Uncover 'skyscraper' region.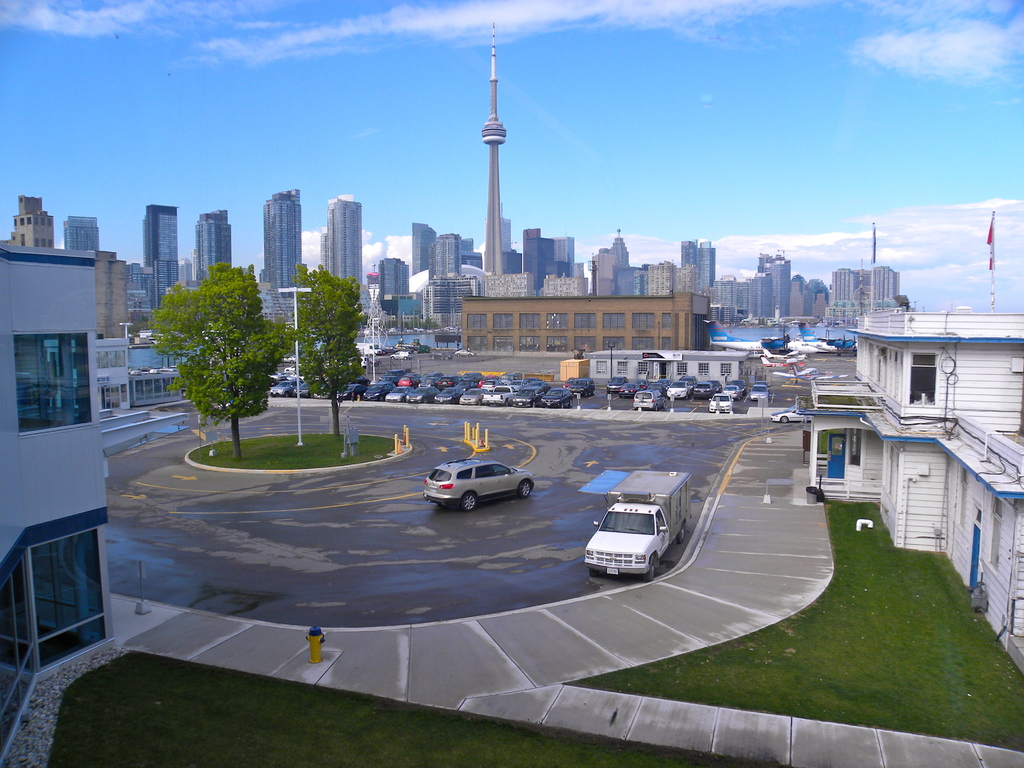
Uncovered: <region>254, 193, 298, 308</region>.
